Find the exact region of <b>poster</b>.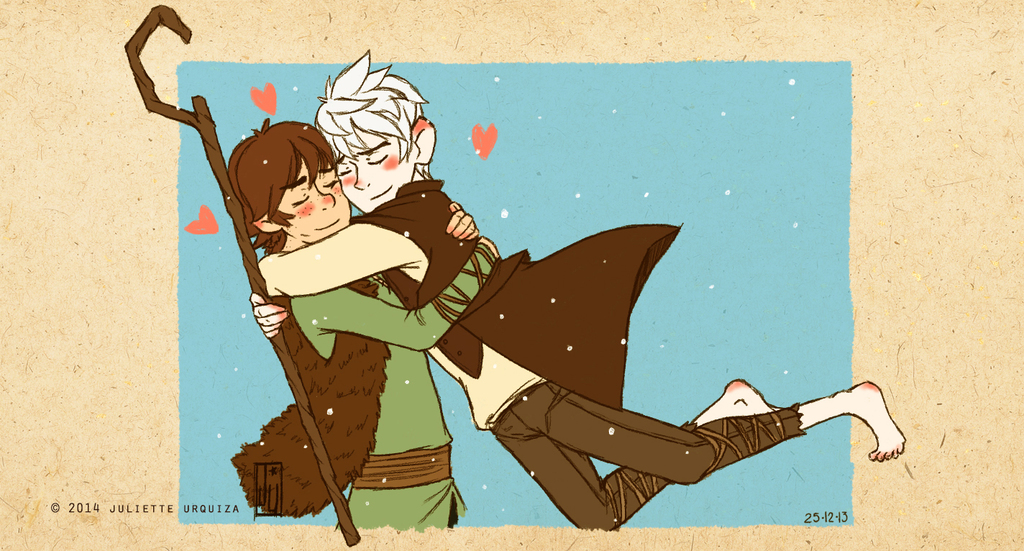
Exact region: 0/0/1023/550.
